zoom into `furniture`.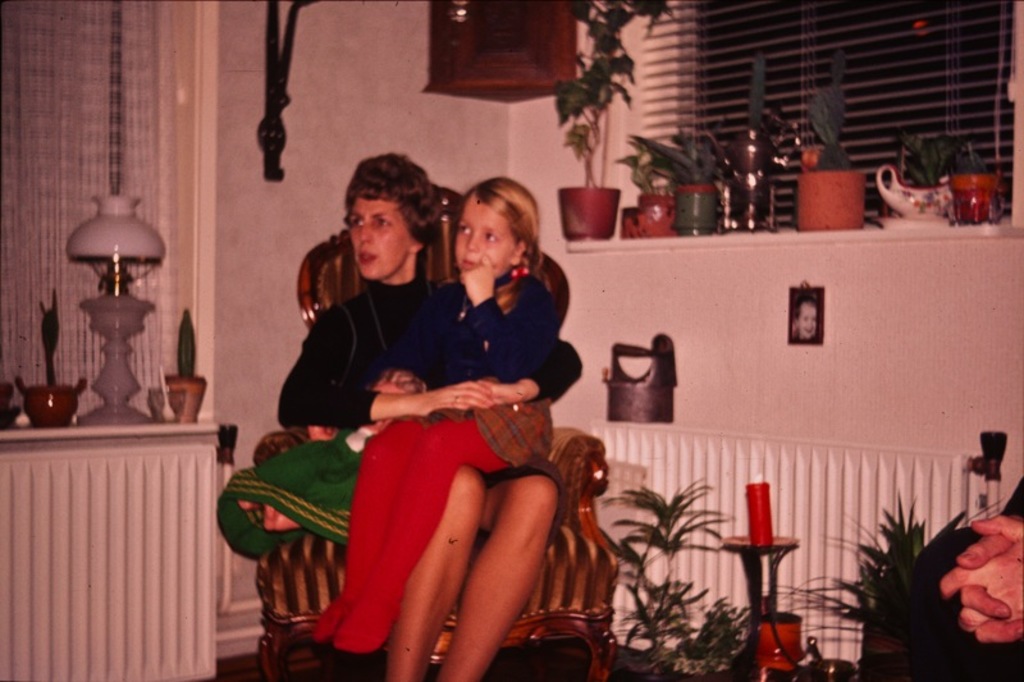
Zoom target: rect(255, 183, 622, 681).
